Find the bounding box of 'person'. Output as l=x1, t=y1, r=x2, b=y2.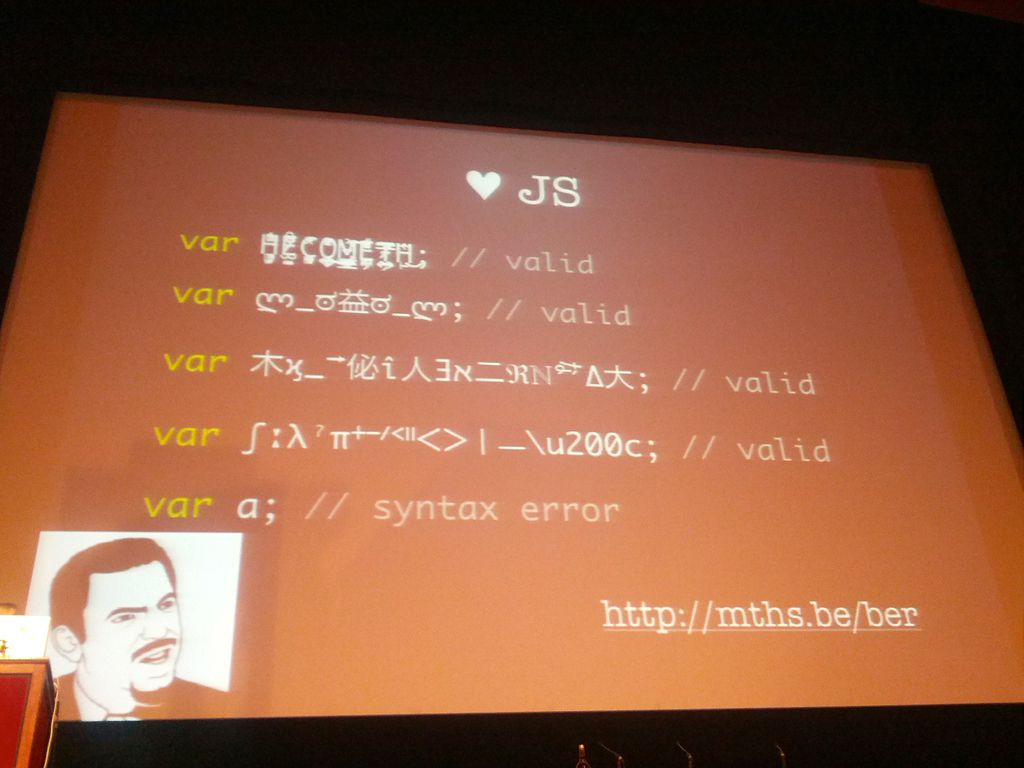
l=49, t=543, r=197, b=742.
